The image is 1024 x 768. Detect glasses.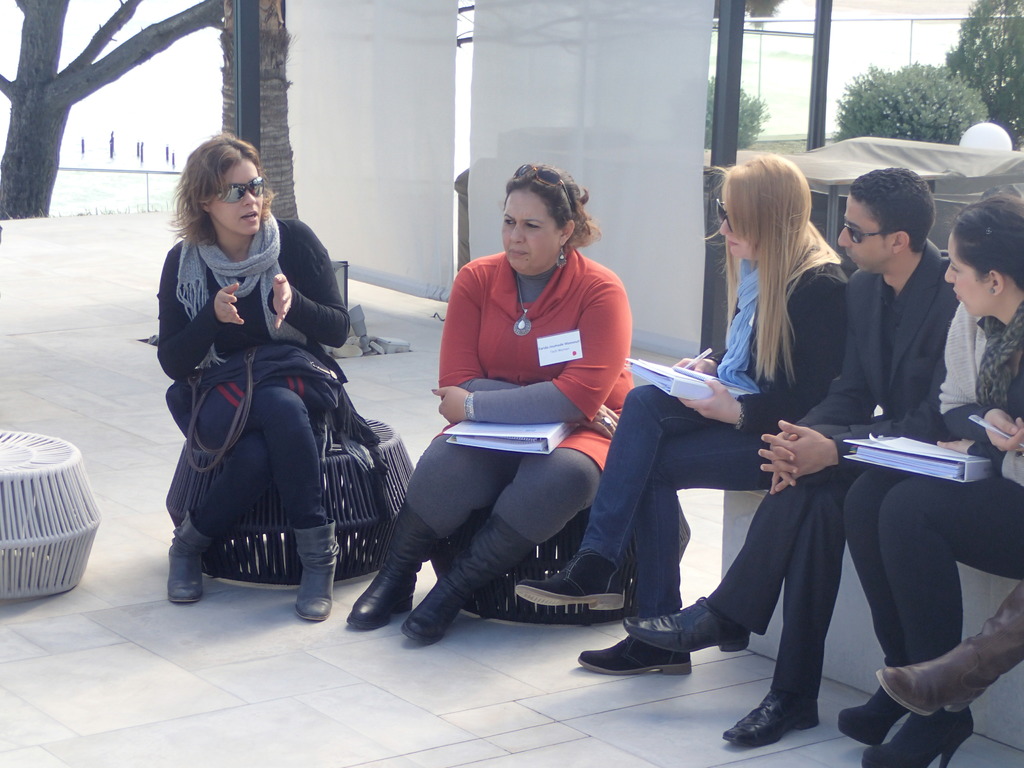
Detection: 207, 174, 264, 206.
